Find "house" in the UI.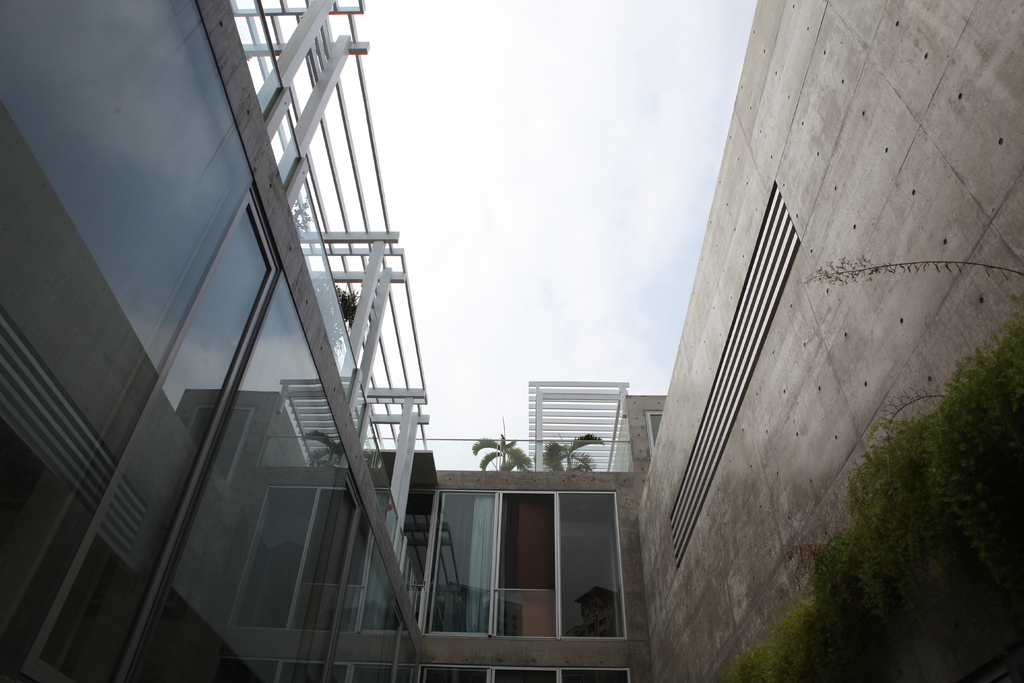
UI element at <bbox>0, 0, 1023, 682</bbox>.
